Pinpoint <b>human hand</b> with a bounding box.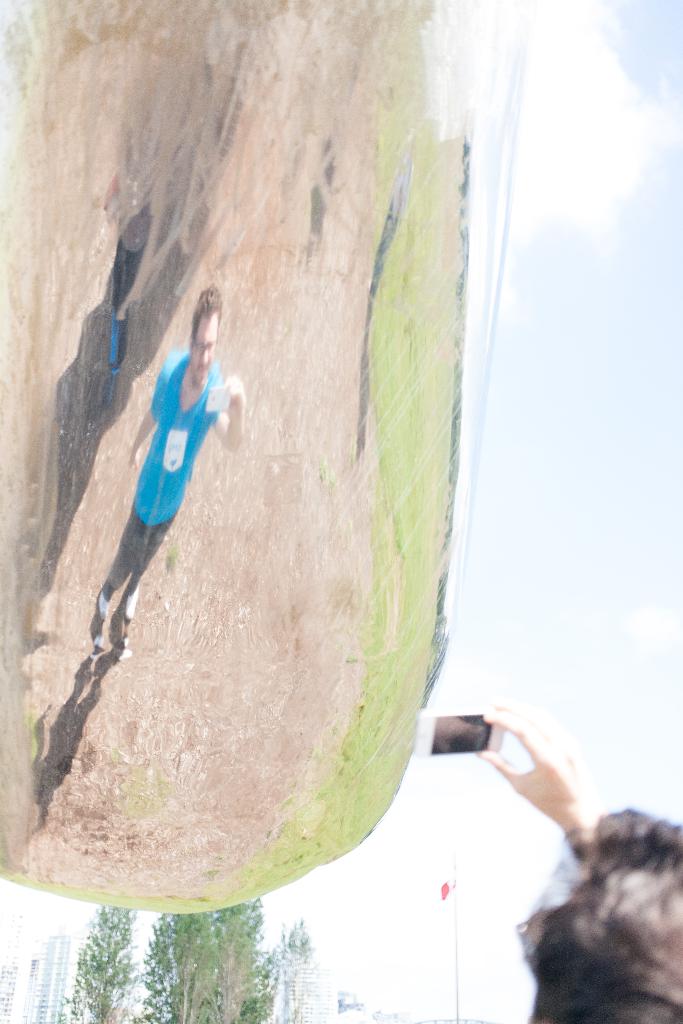
470:694:598:824.
